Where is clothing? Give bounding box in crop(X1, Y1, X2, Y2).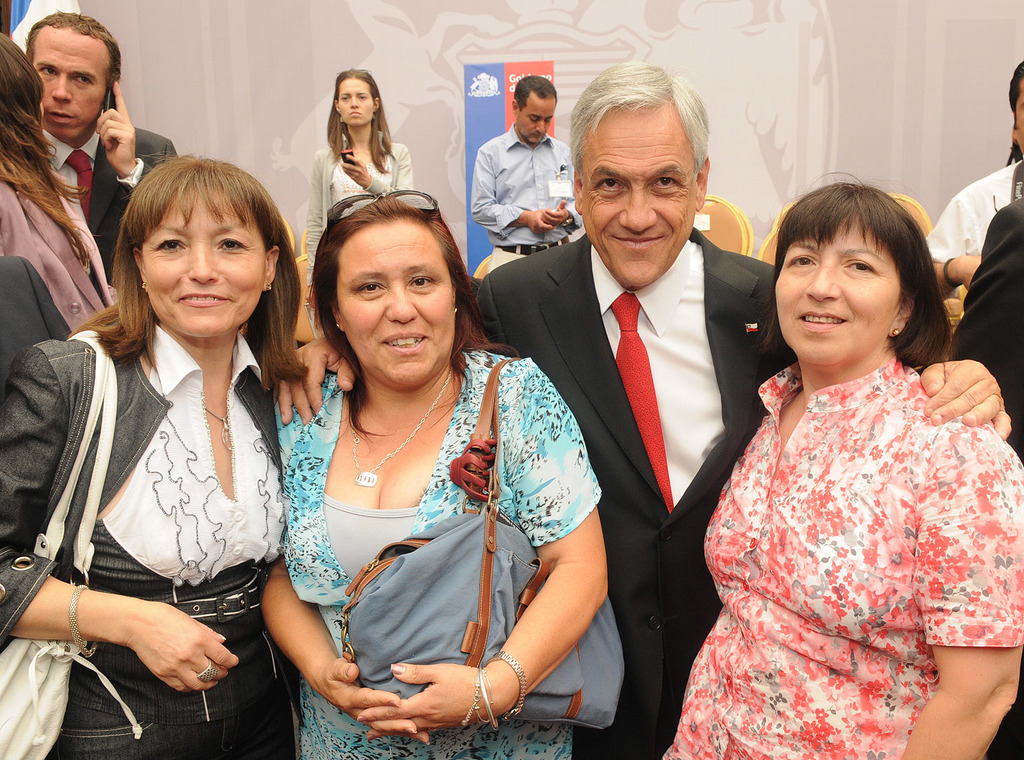
crop(950, 192, 1023, 458).
